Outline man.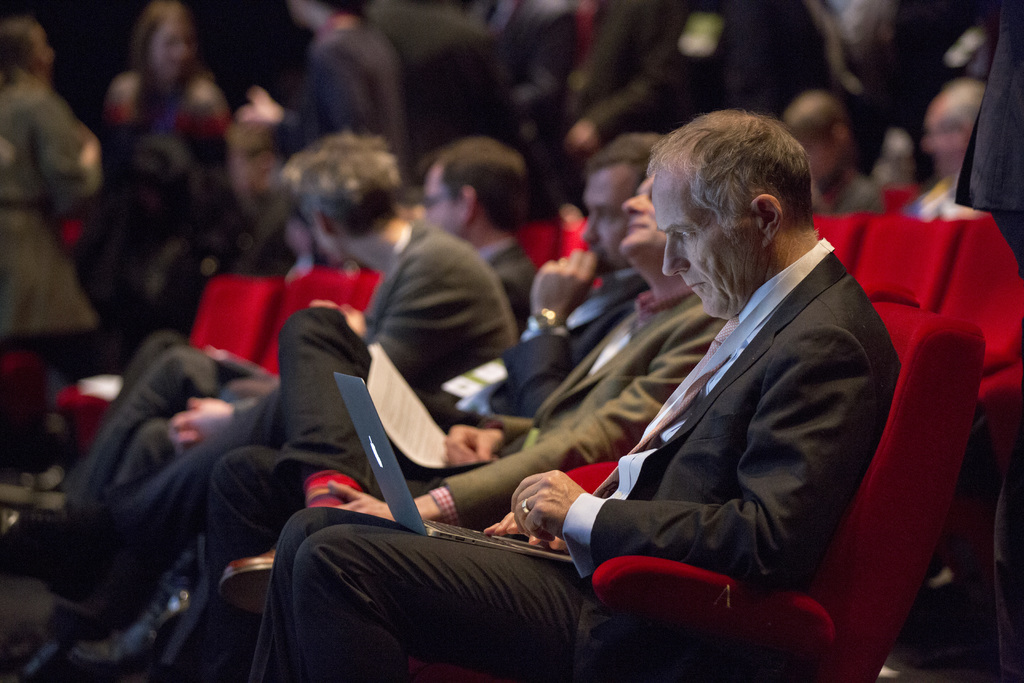
Outline: box(906, 80, 989, 217).
